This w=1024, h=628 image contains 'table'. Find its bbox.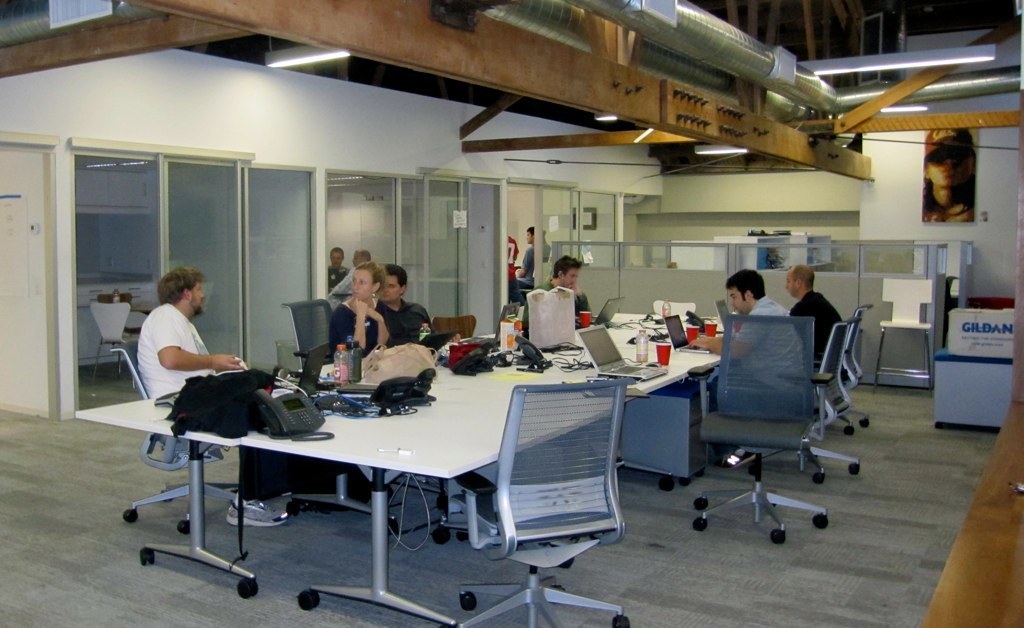
x1=75, y1=317, x2=741, y2=627.
